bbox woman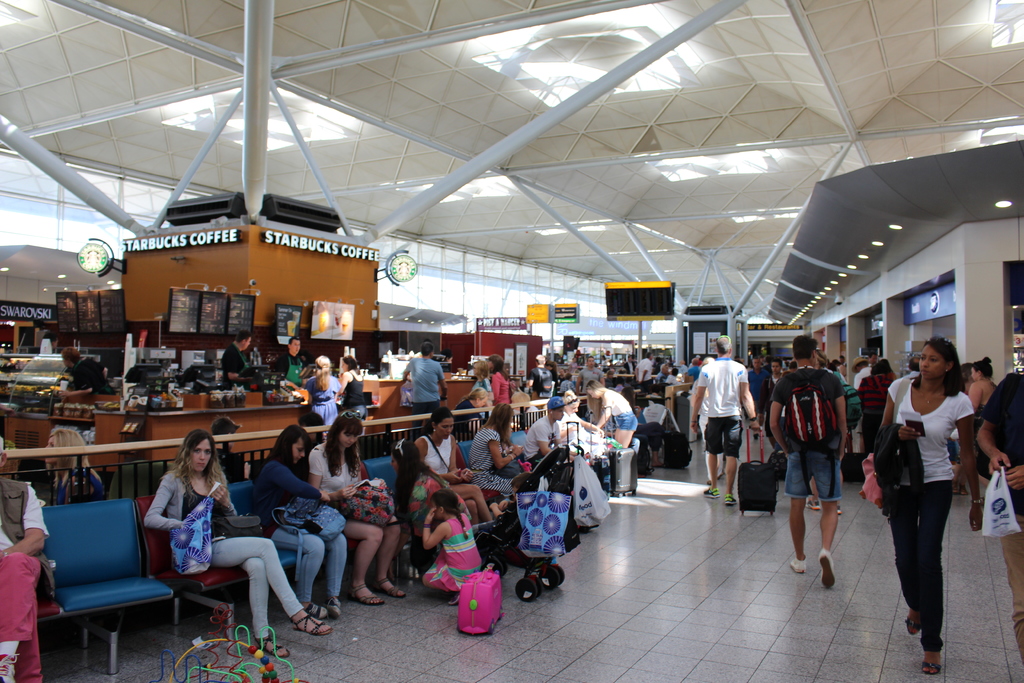
[left=141, top=433, right=328, bottom=647]
